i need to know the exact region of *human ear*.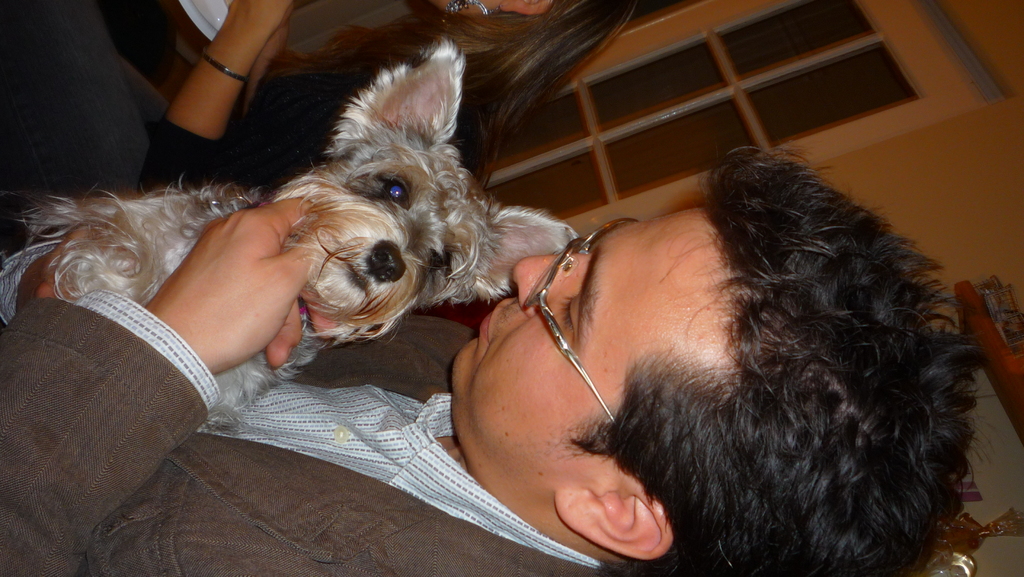
Region: 499:3:552:15.
